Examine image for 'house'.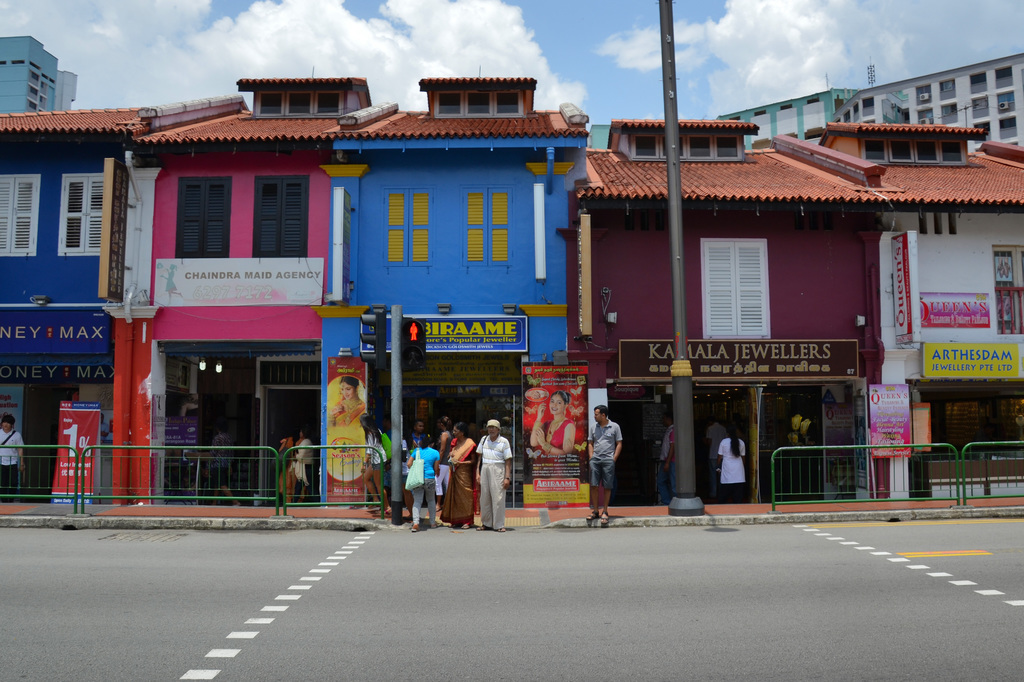
Examination result: region(739, 91, 850, 150).
